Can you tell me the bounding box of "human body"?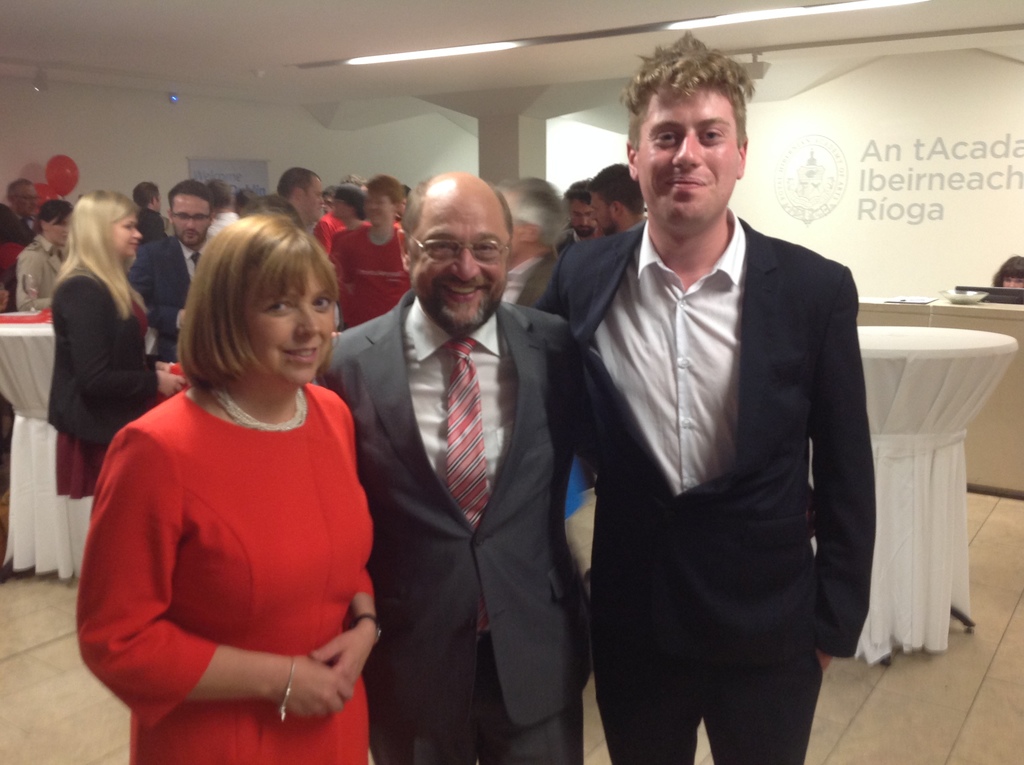
BBox(16, 235, 67, 314).
